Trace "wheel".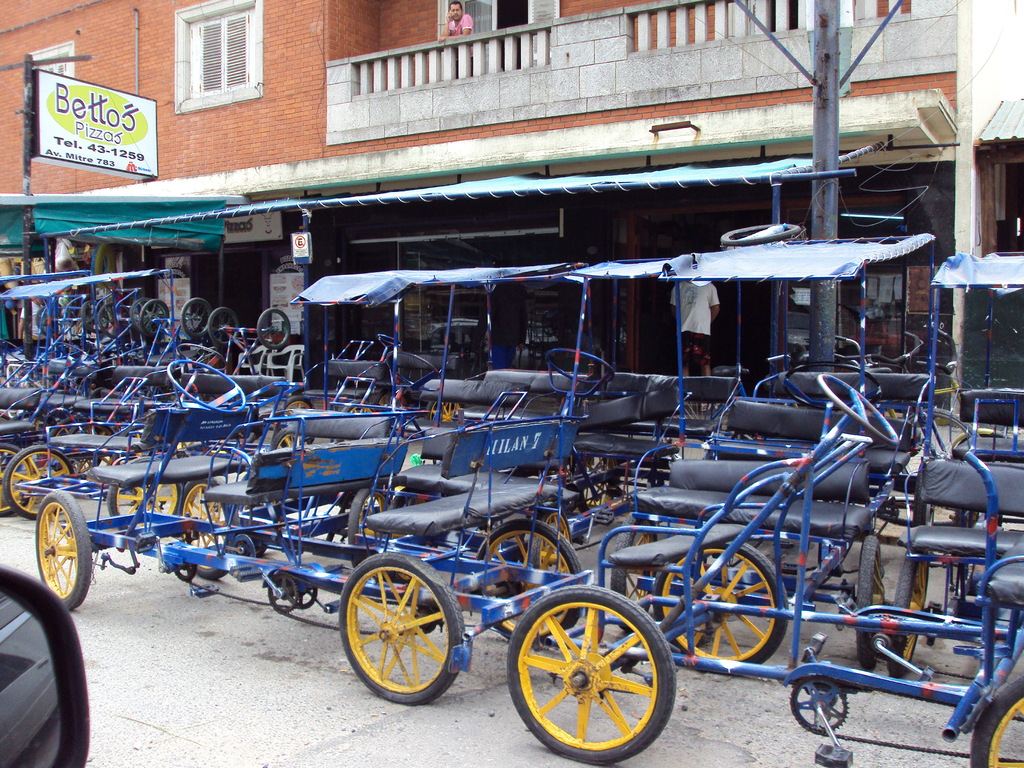
Traced to 46,417,99,471.
